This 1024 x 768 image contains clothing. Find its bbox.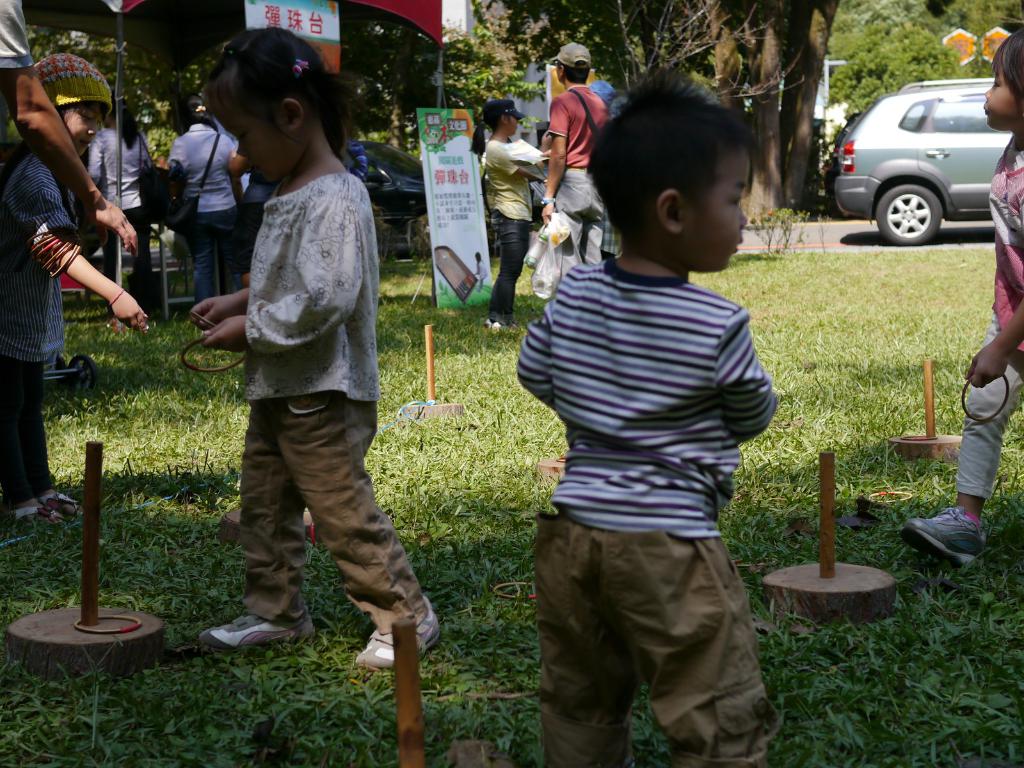
bbox=(0, 0, 34, 73).
